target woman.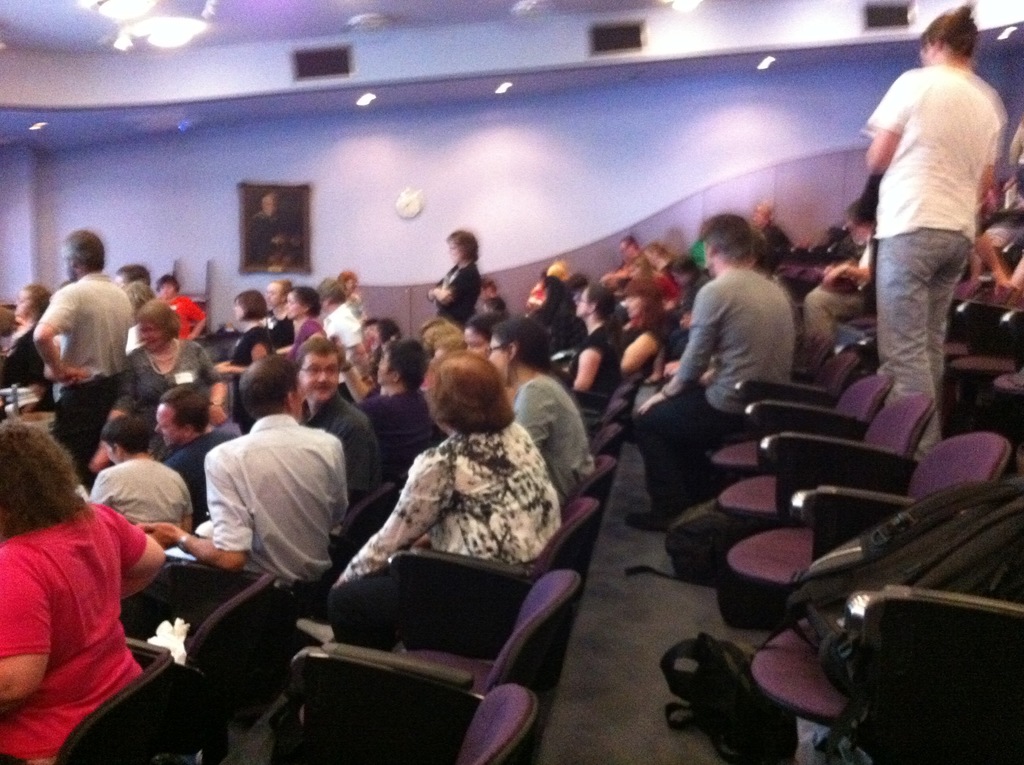
Target region: 291,349,558,656.
